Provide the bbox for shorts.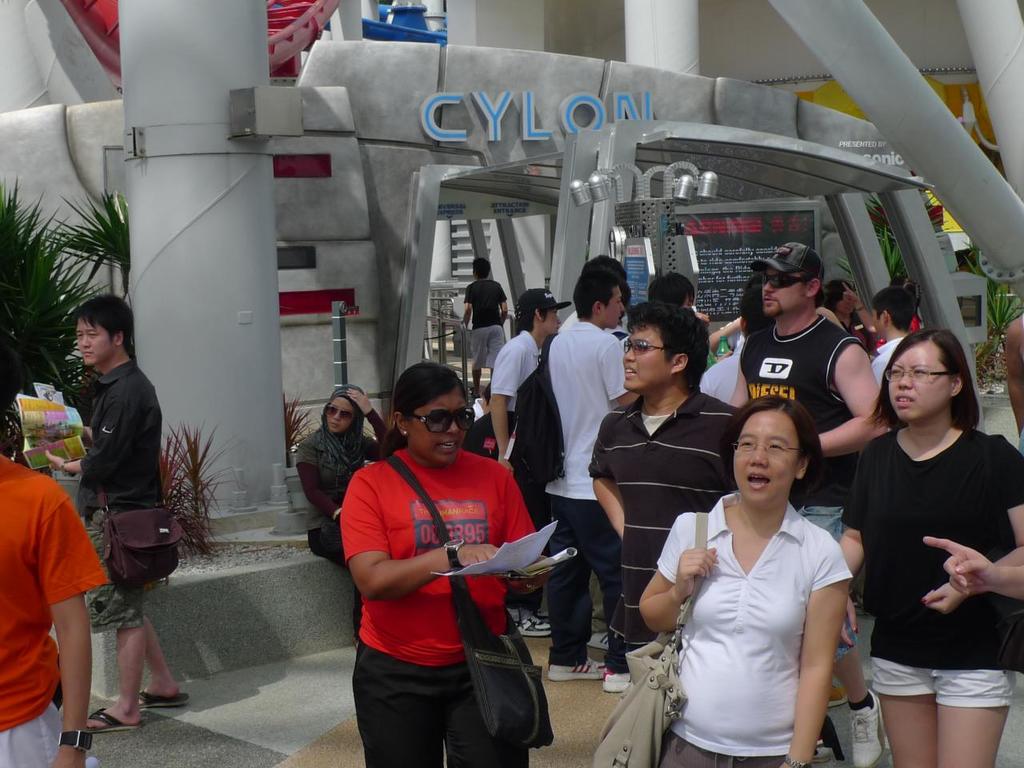
87, 513, 142, 633.
